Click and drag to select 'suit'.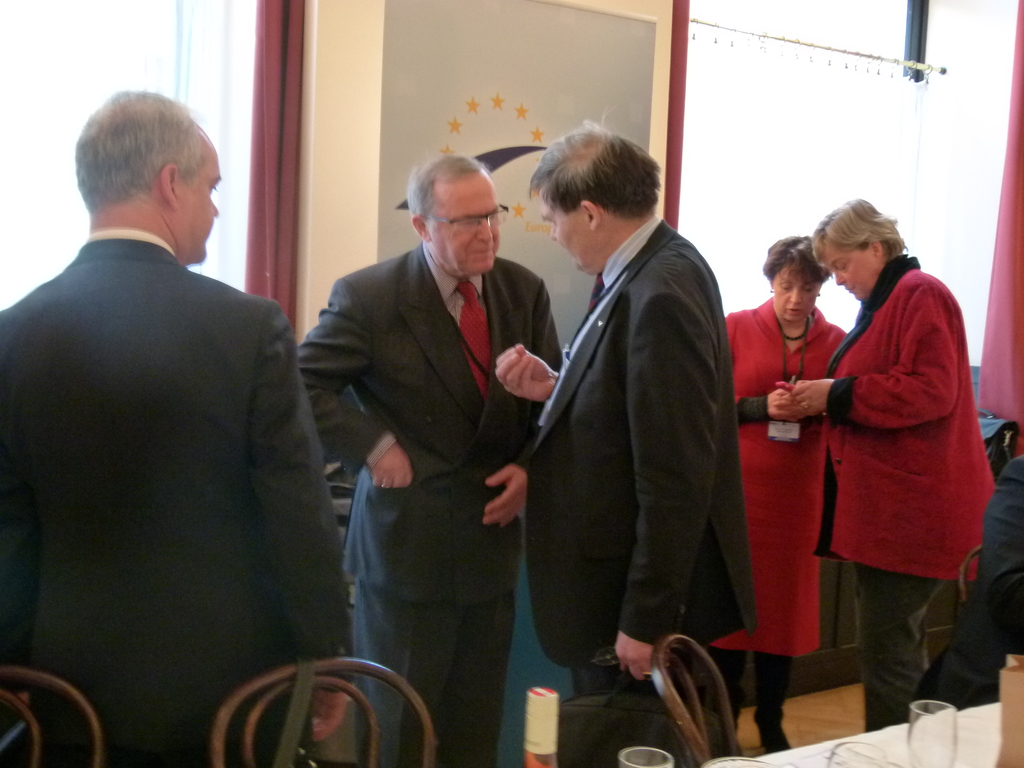
Selection: {"x1": 533, "y1": 168, "x2": 787, "y2": 707}.
